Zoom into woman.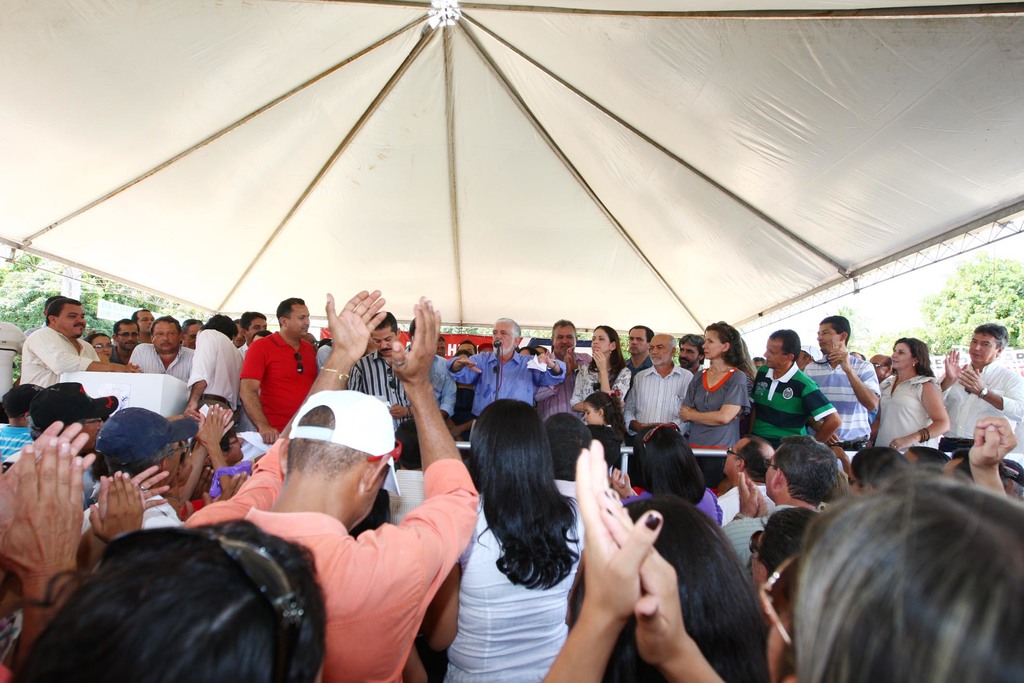
Zoom target: 1 518 331 682.
